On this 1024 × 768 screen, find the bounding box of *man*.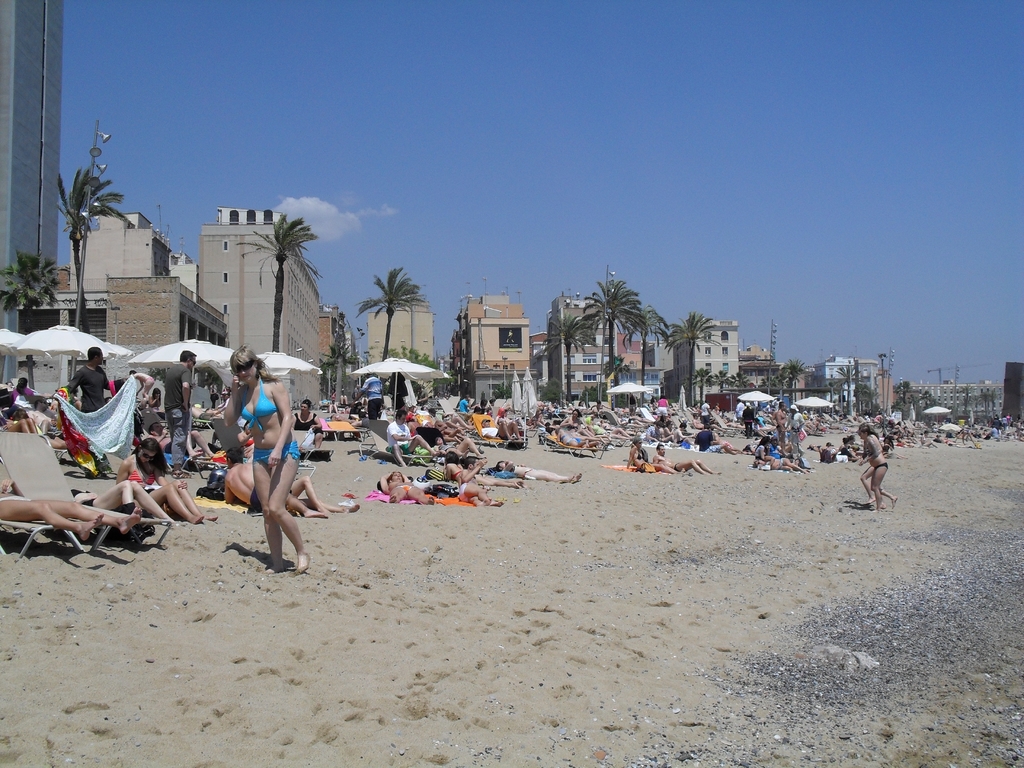
Bounding box: 991, 412, 1004, 432.
